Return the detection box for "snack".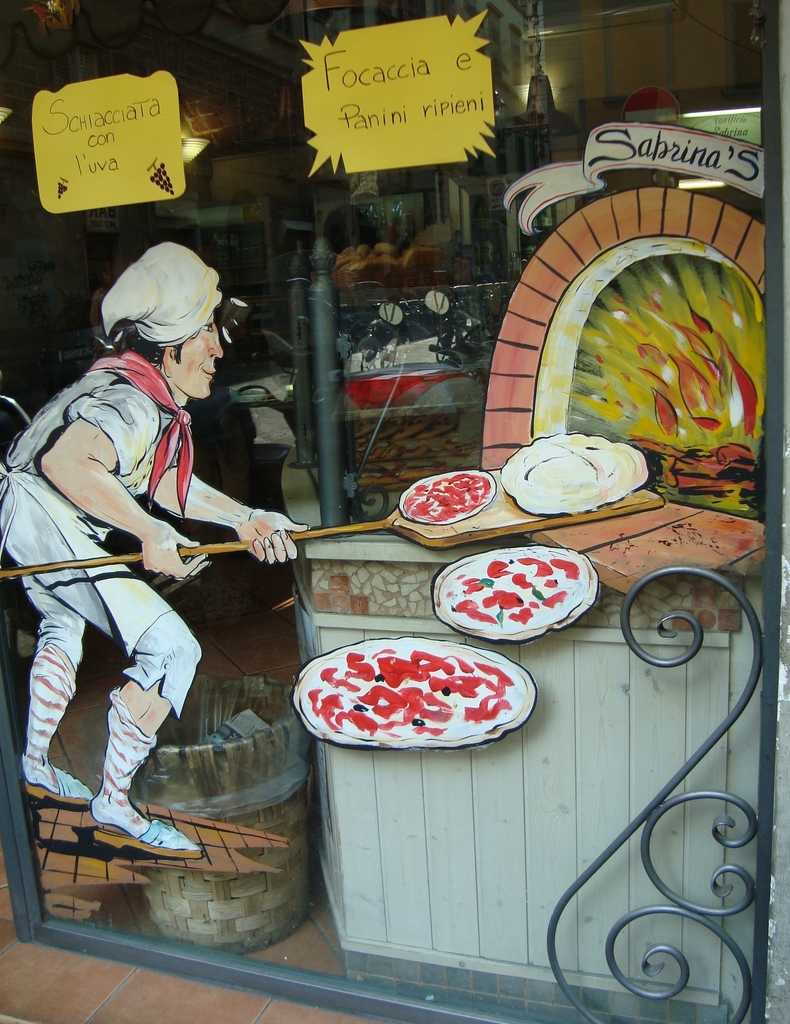
x1=396 y1=473 x2=499 y2=525.
